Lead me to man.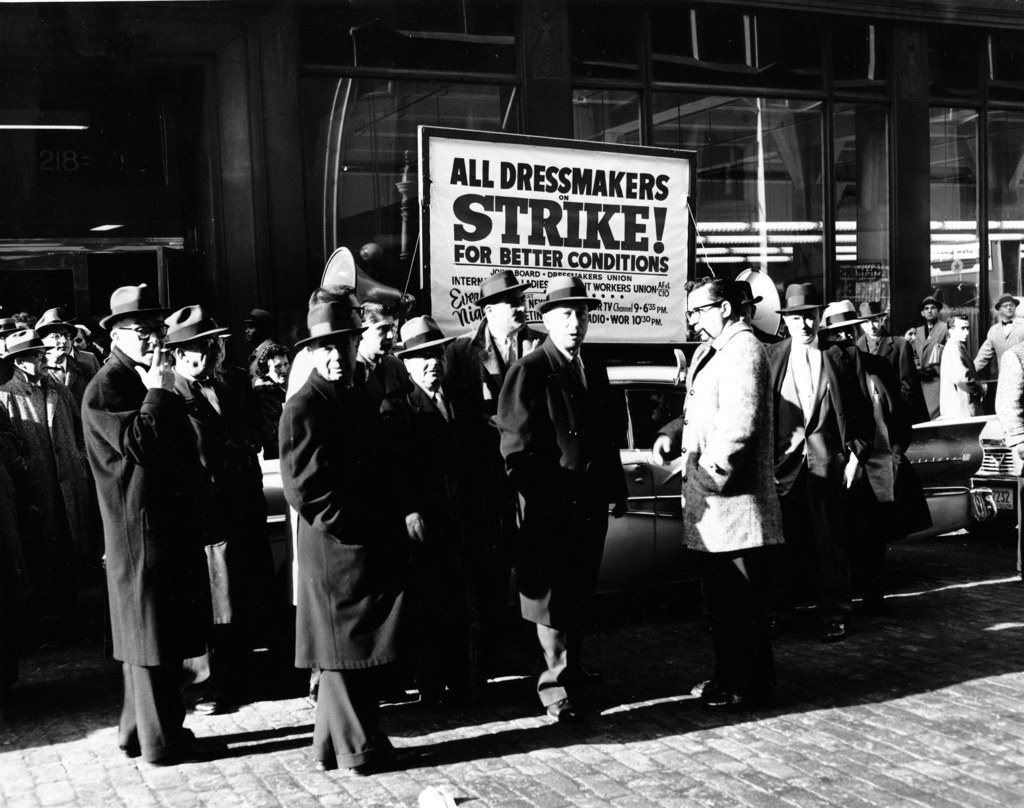
Lead to [818, 300, 917, 504].
